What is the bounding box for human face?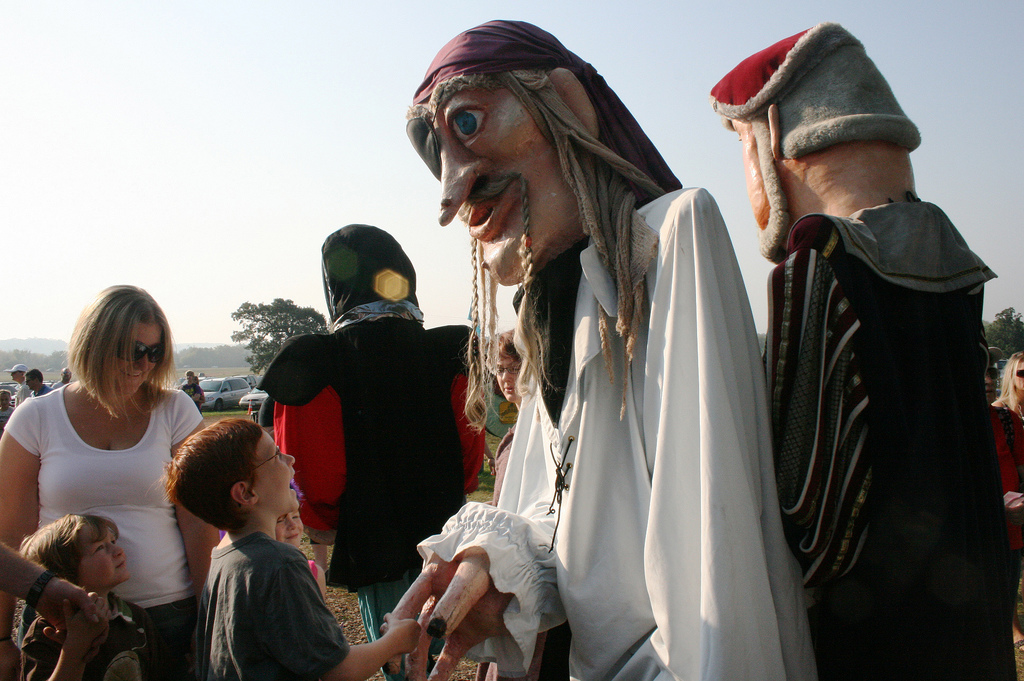
locate(499, 353, 519, 397).
